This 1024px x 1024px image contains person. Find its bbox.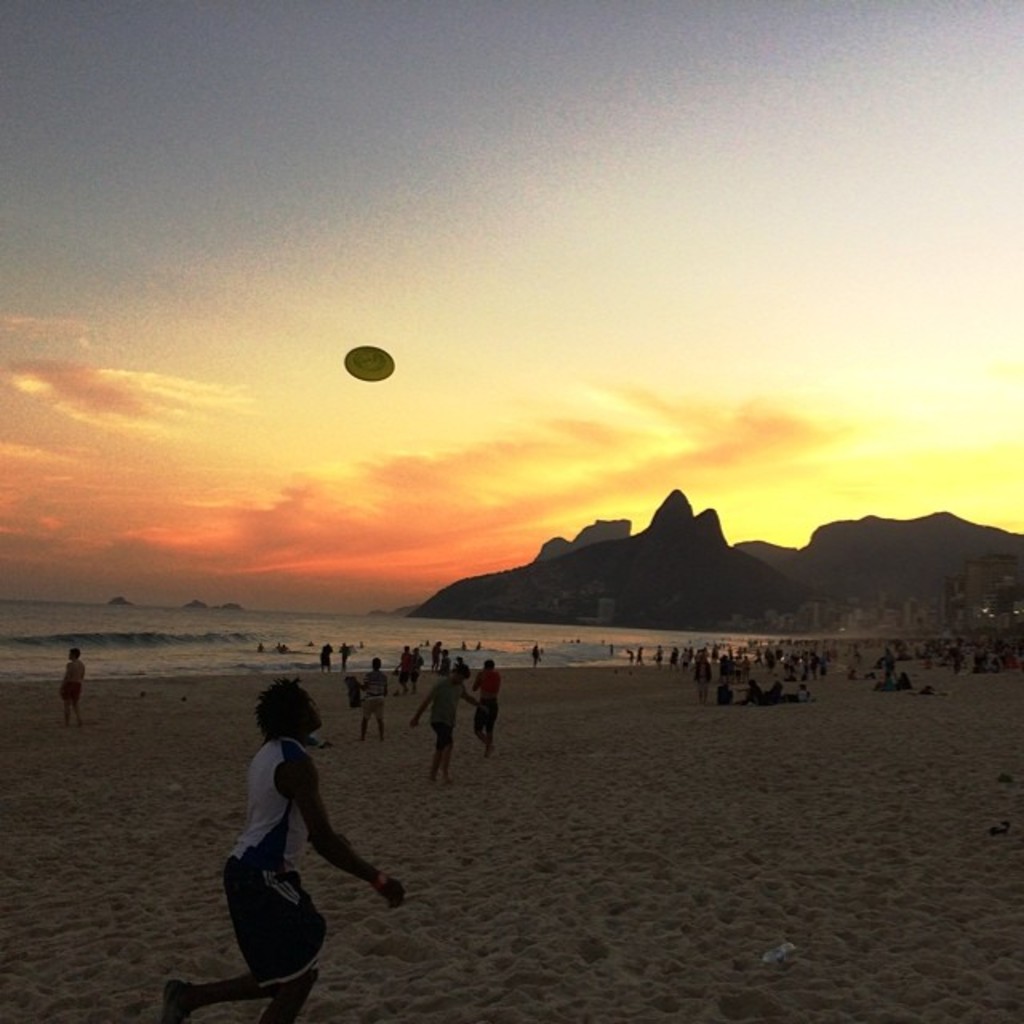
875, 643, 902, 686.
